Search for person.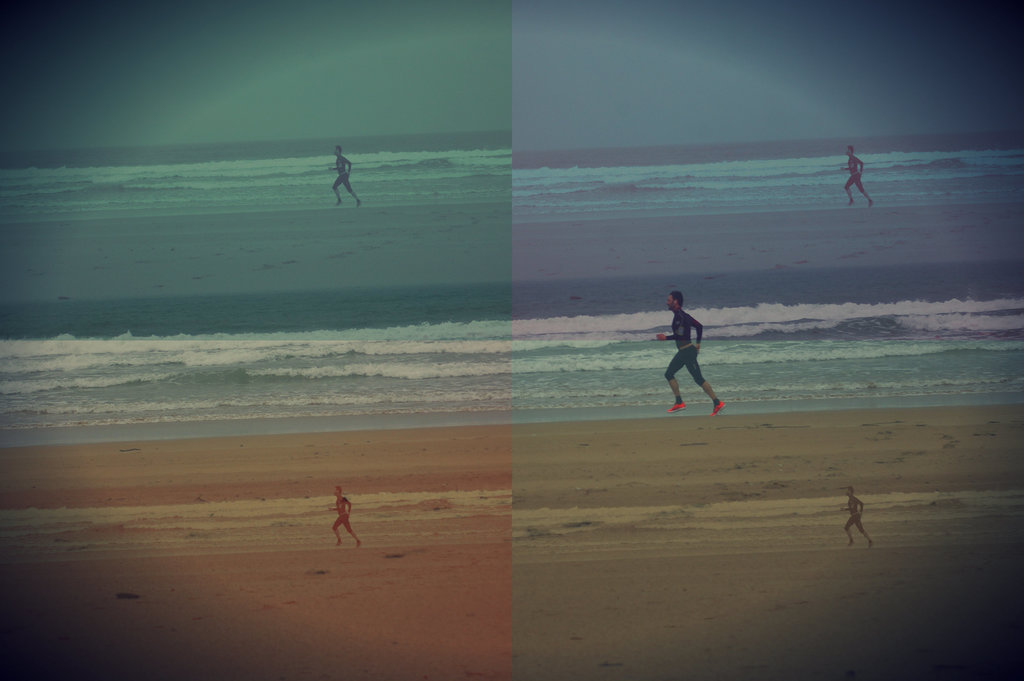
Found at 668,281,728,414.
